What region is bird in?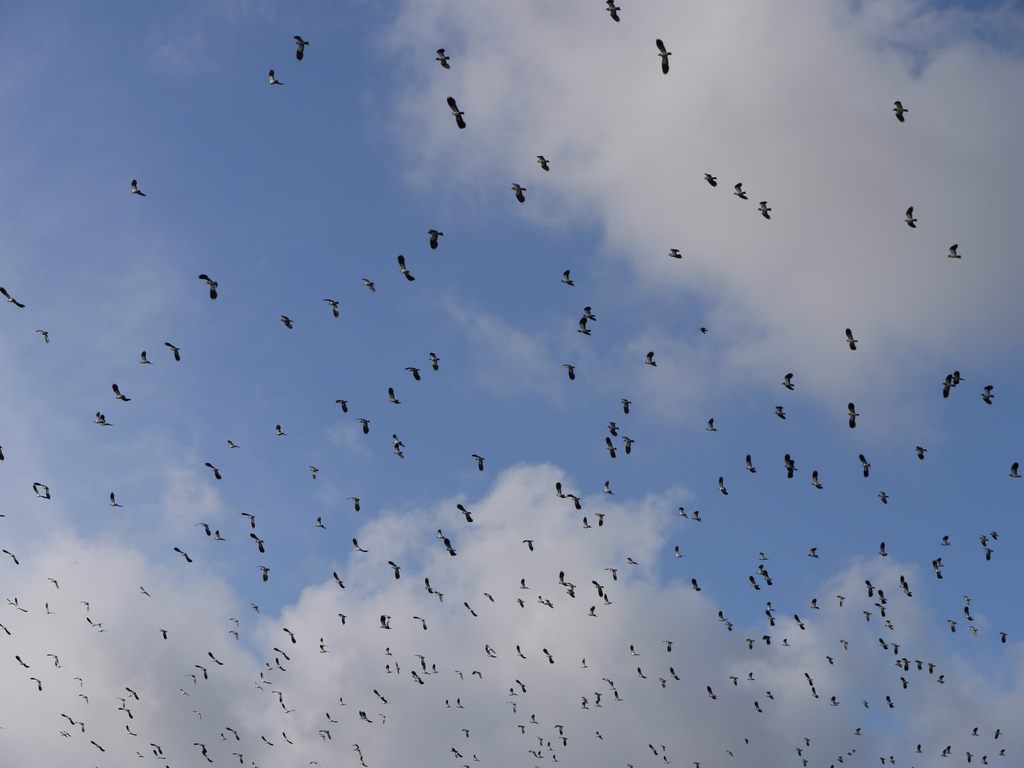
crop(387, 386, 403, 408).
